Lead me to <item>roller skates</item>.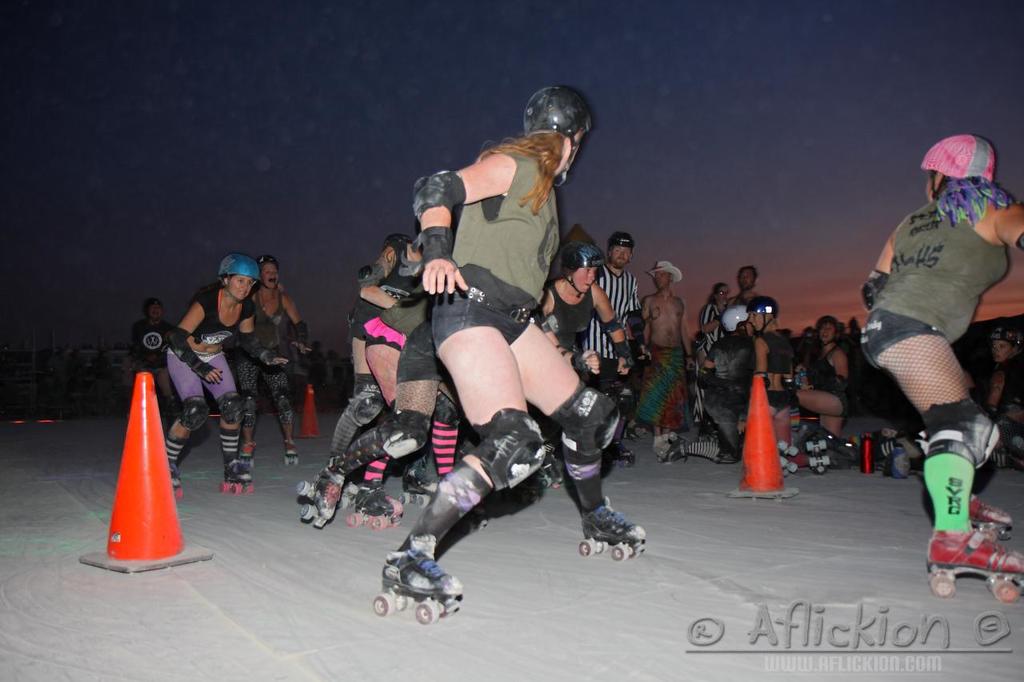
Lead to Rect(510, 481, 538, 505).
